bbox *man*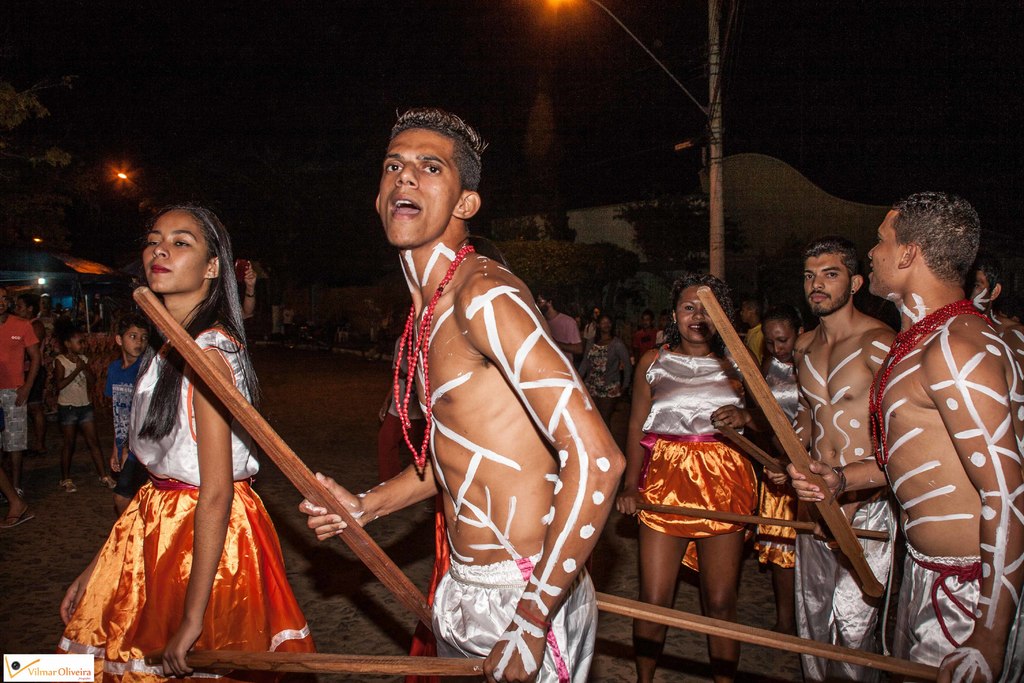
(973, 260, 1023, 475)
